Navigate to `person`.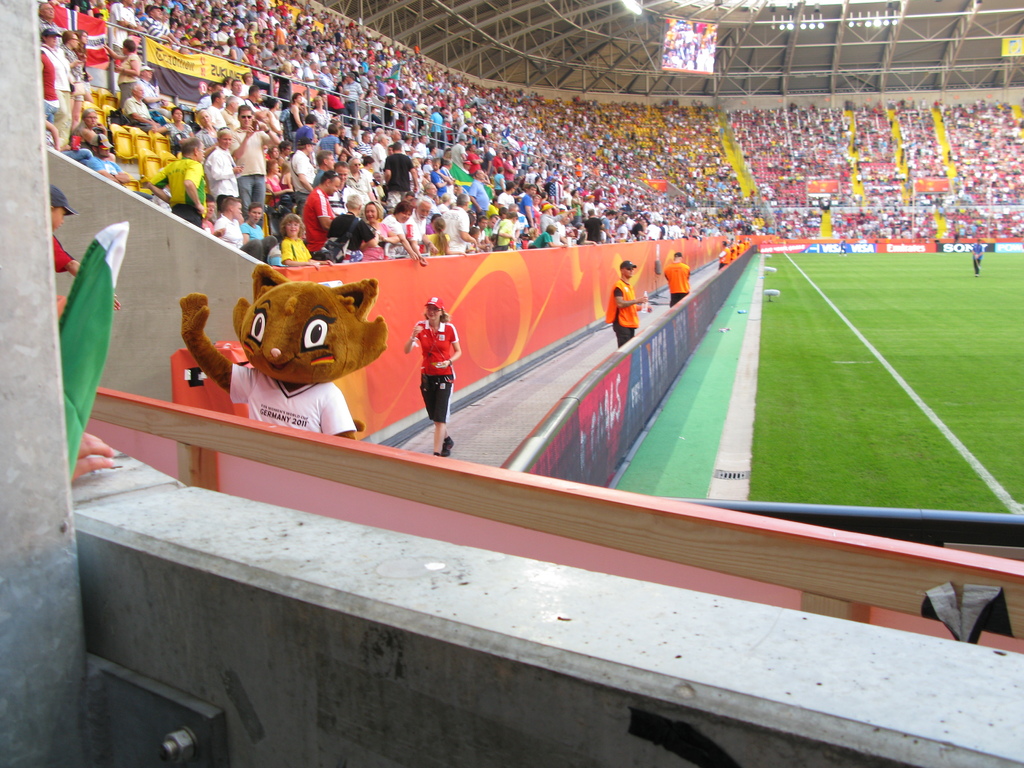
Navigation target: 972, 236, 989, 274.
